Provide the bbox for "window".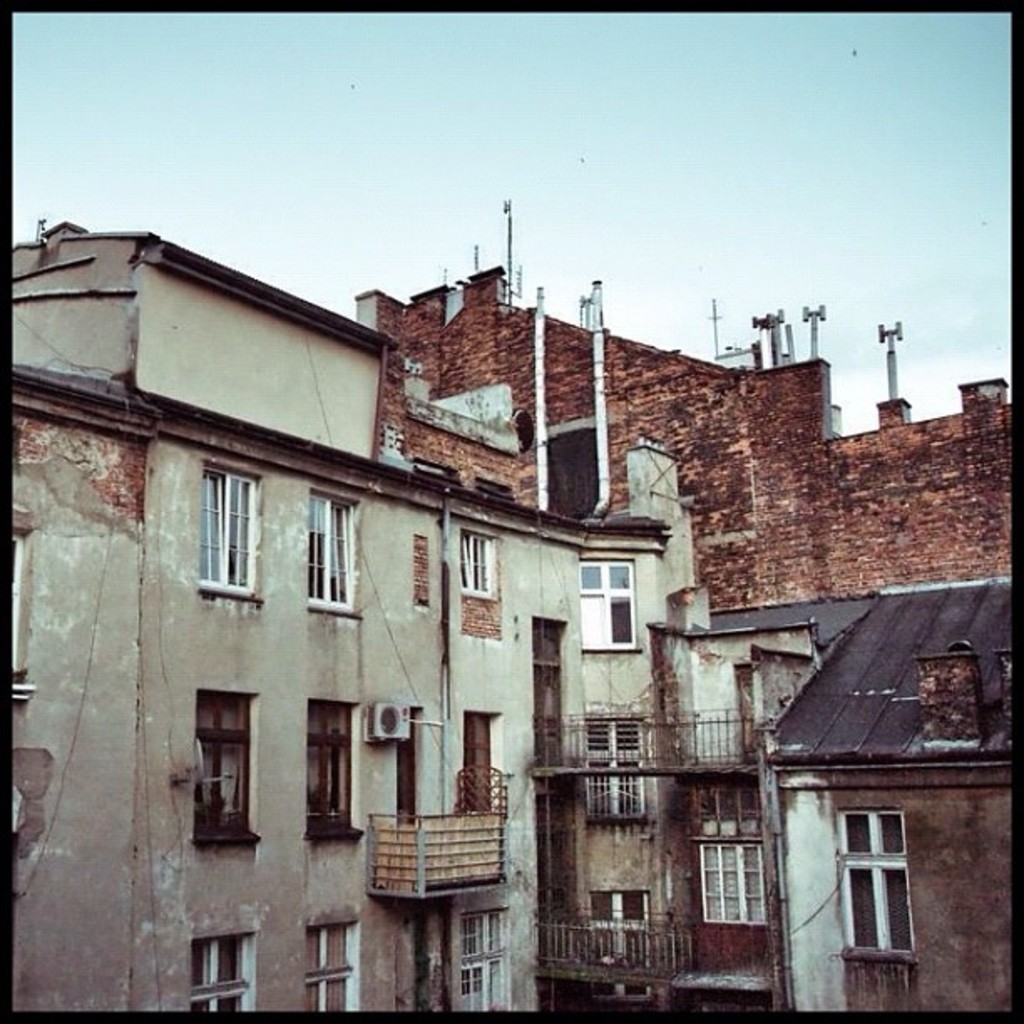
197/927/261/1011.
